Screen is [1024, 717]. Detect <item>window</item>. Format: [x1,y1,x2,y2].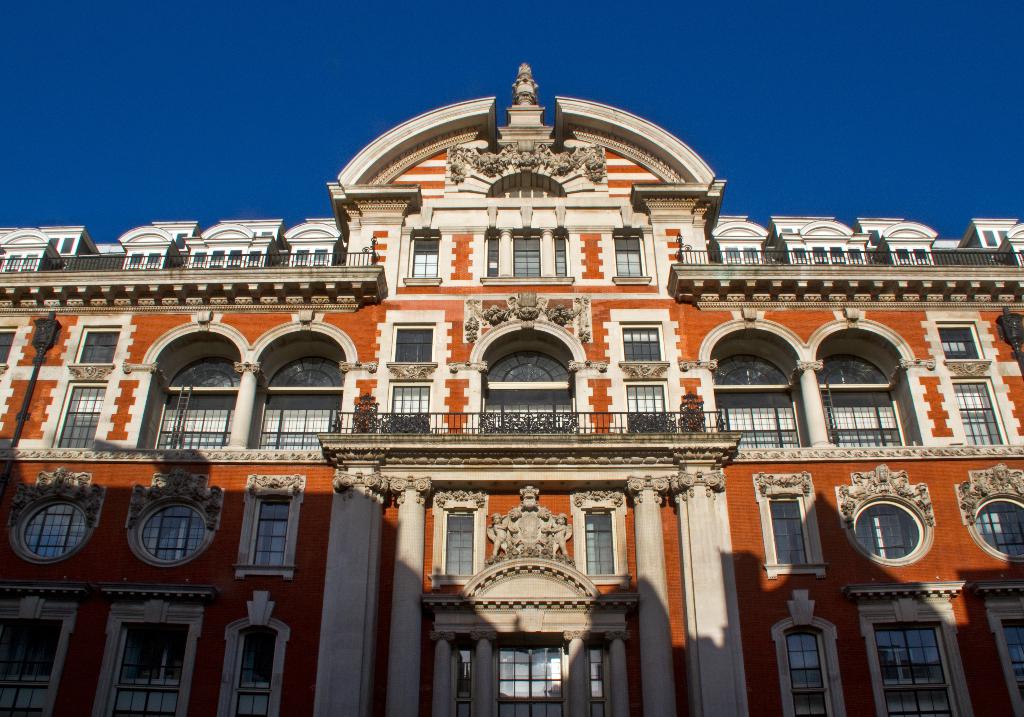
[223,583,286,716].
